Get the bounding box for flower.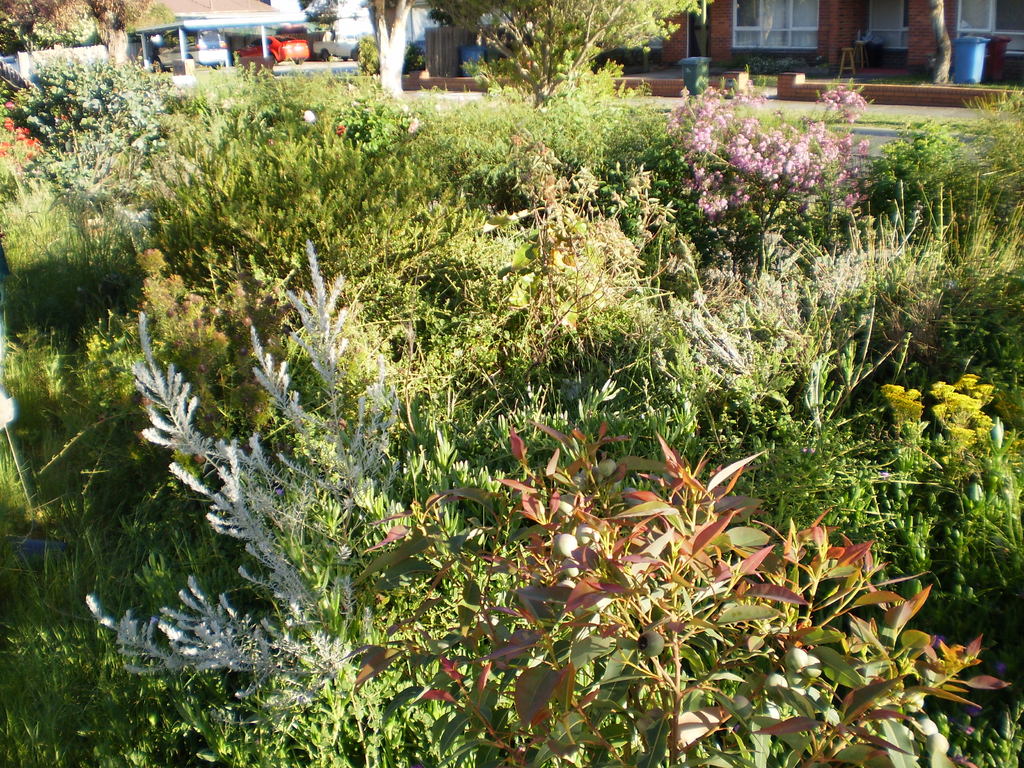
[348, 79, 355, 90].
